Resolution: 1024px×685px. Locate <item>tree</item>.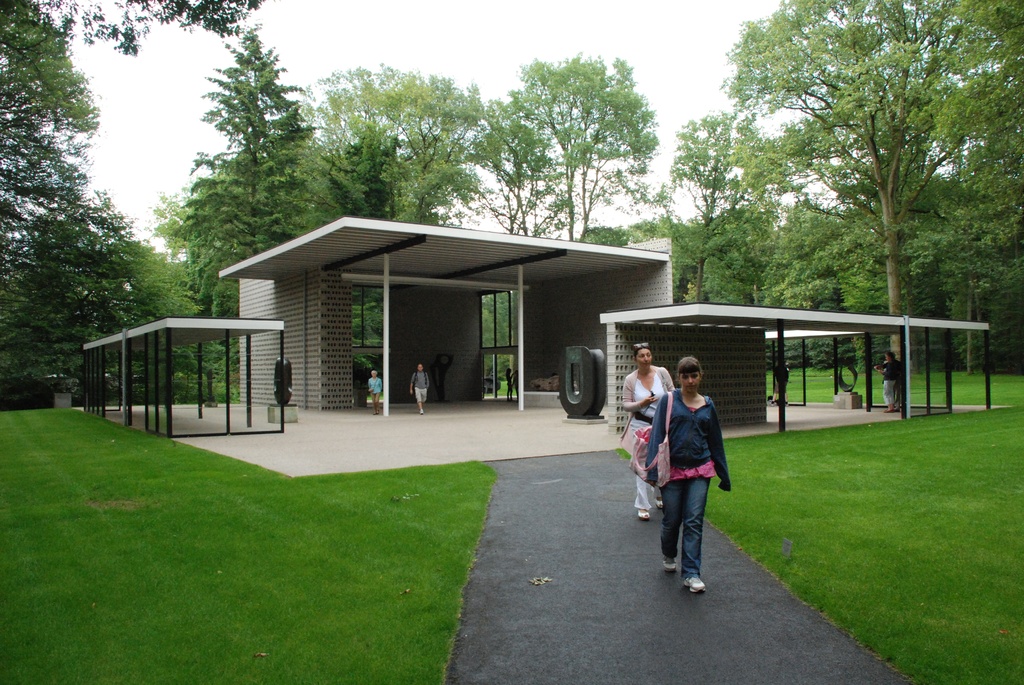
detection(720, 0, 1023, 389).
